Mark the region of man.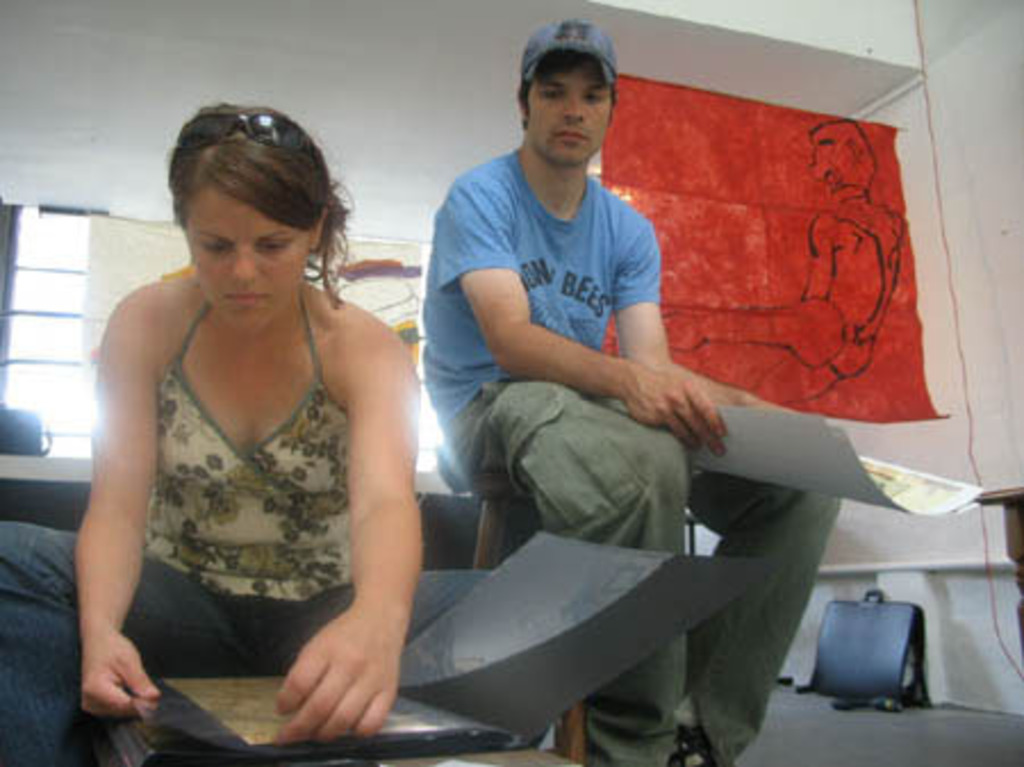
Region: bbox(416, 18, 849, 765).
